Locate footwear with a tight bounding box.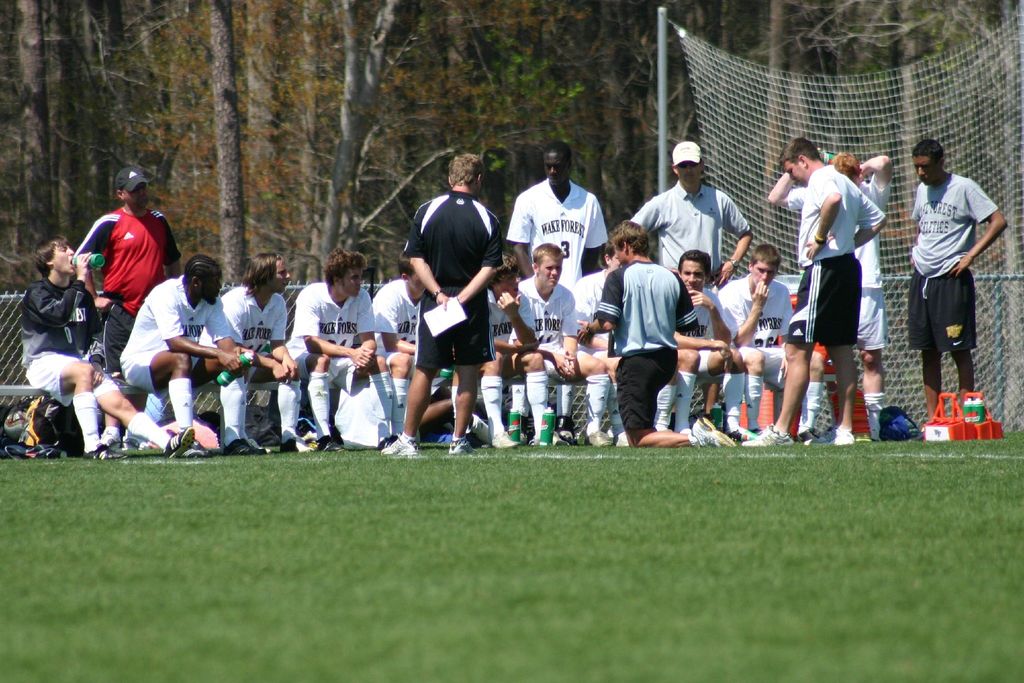
[x1=586, y1=427, x2=613, y2=449].
